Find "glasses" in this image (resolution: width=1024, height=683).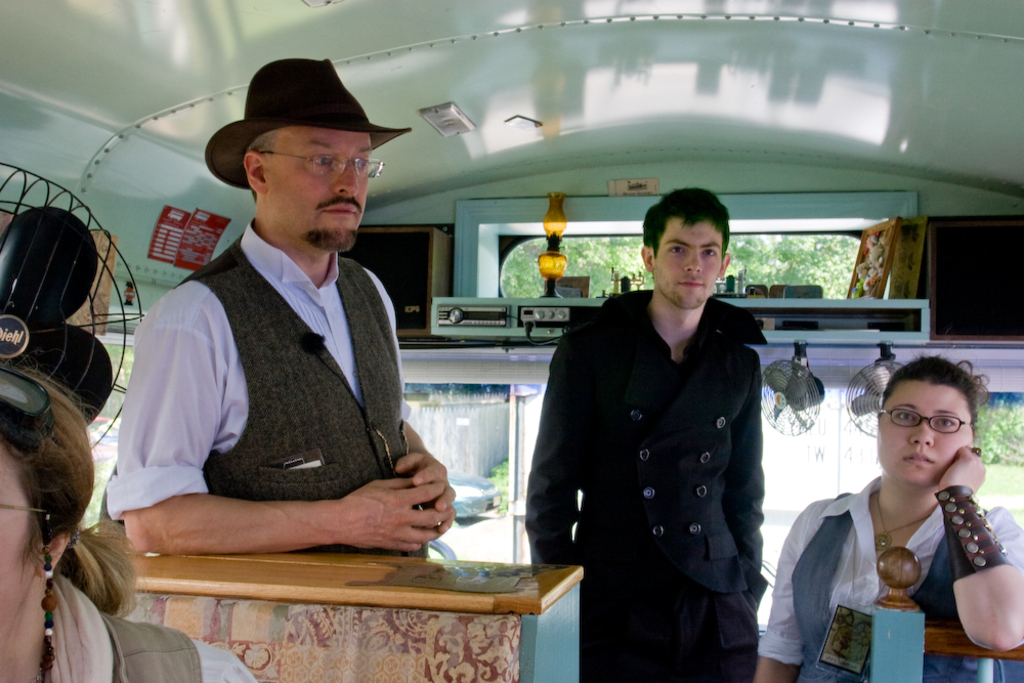
detection(879, 407, 979, 433).
